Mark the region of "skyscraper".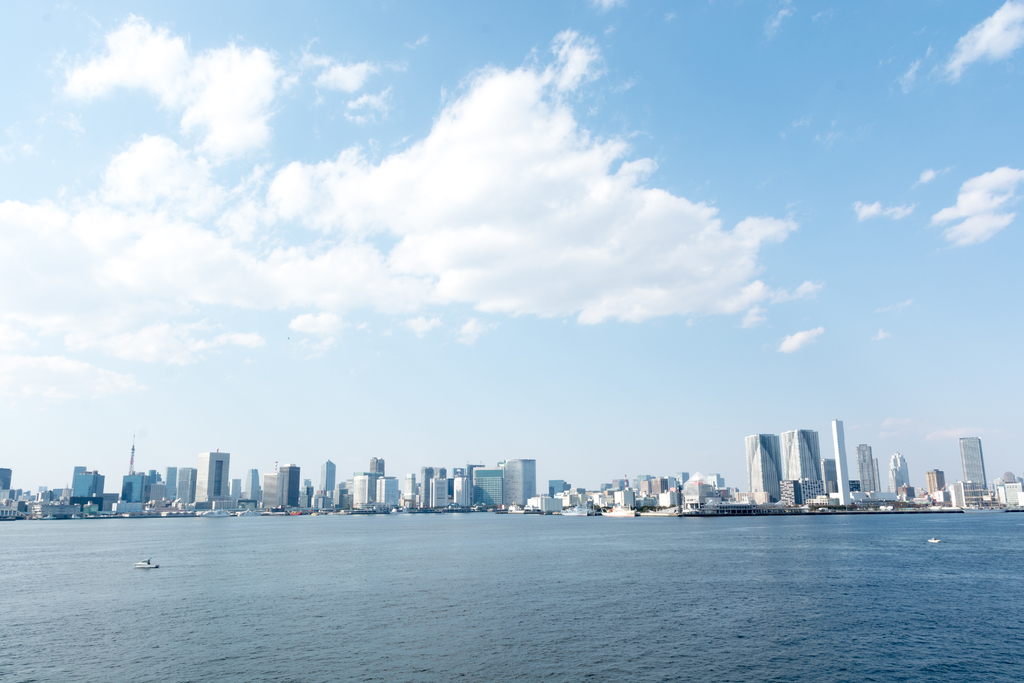
Region: 818:457:838:491.
